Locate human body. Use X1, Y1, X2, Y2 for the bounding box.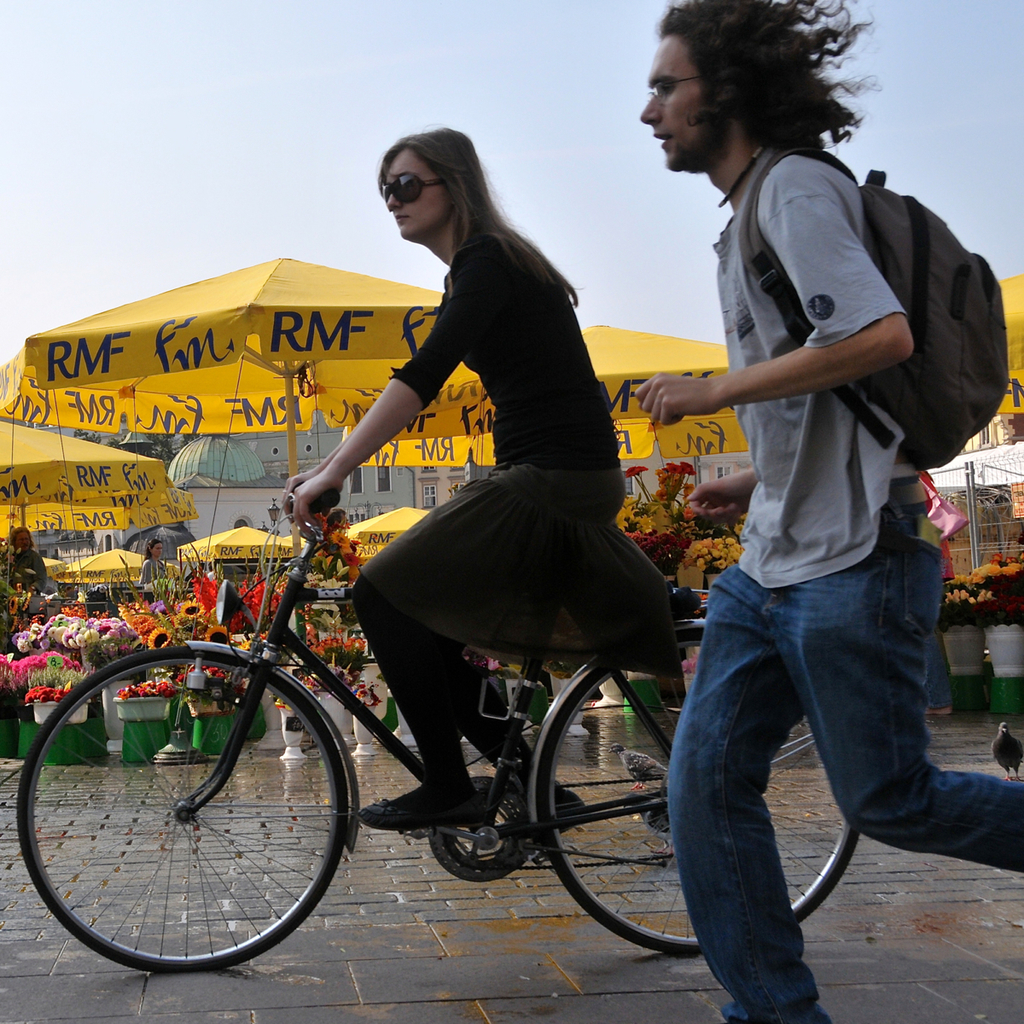
286, 127, 626, 832.
